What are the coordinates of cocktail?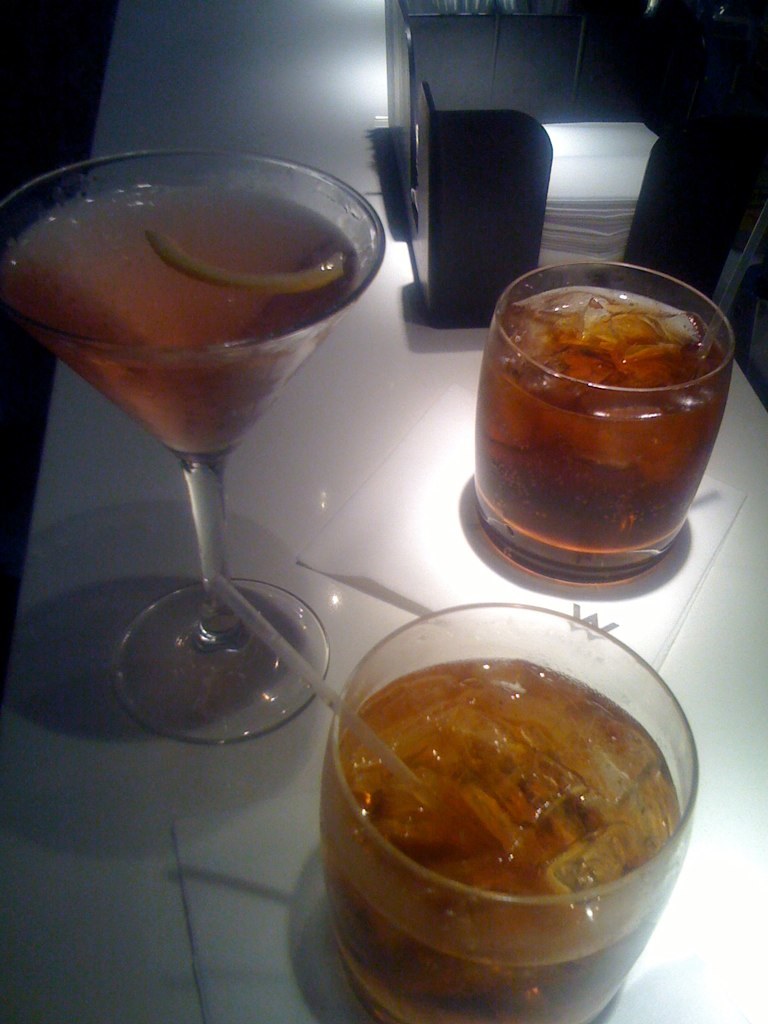
pyautogui.locateOnScreen(473, 253, 739, 576).
